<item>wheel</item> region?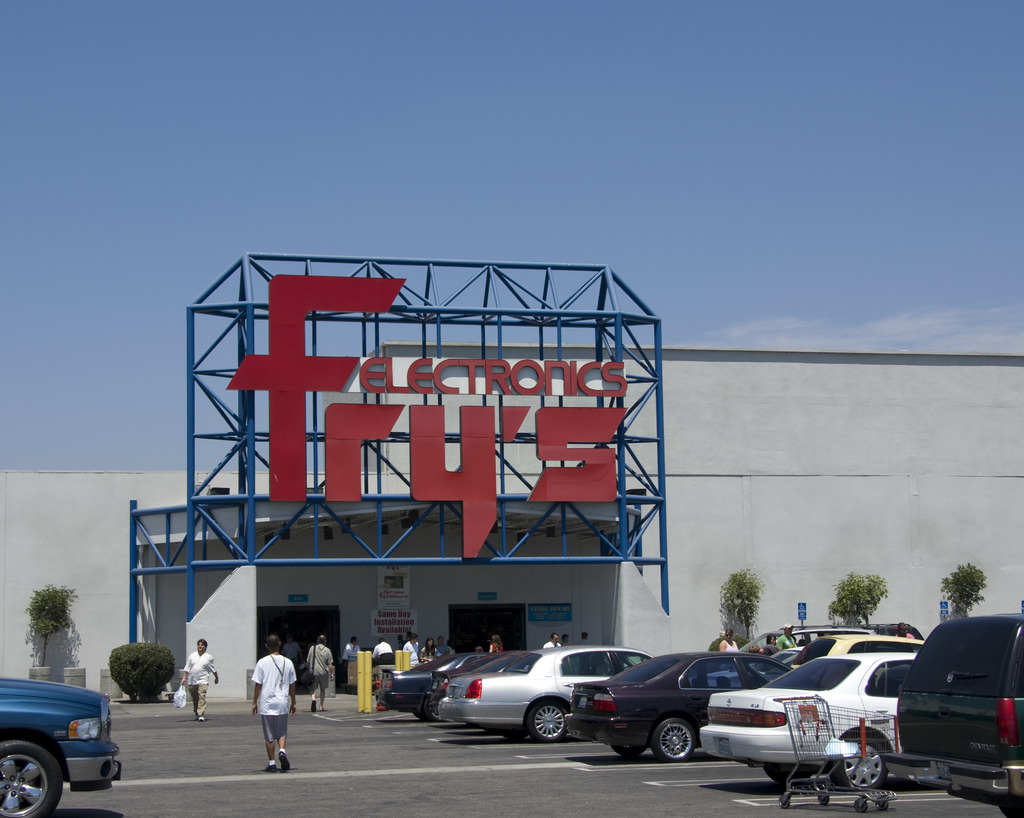
box=[846, 729, 878, 788]
